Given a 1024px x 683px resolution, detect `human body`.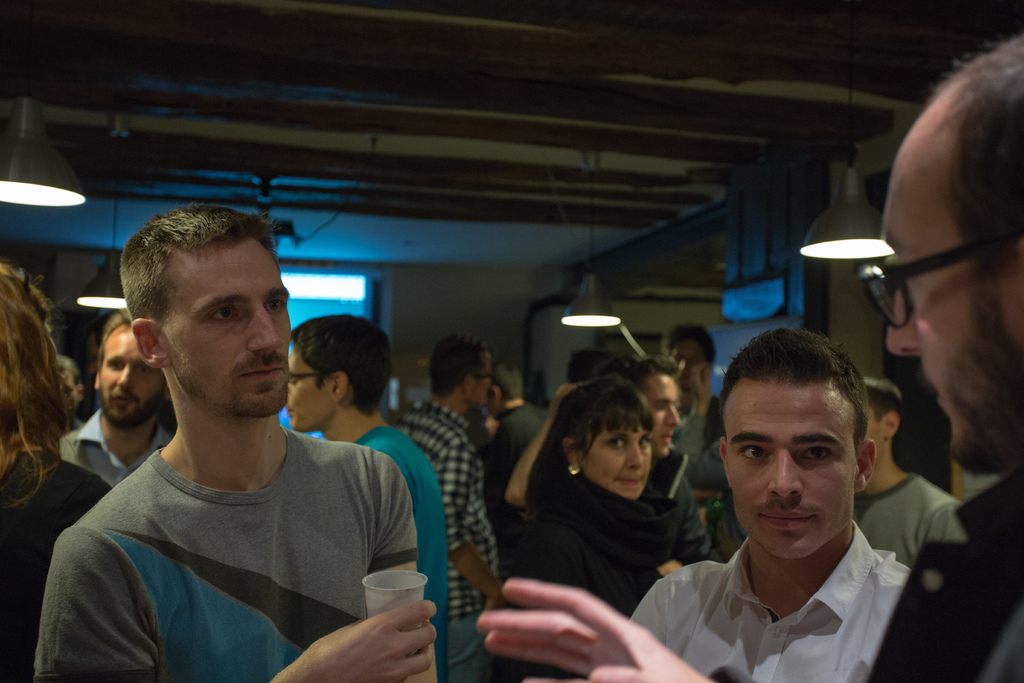
853 470 968 570.
